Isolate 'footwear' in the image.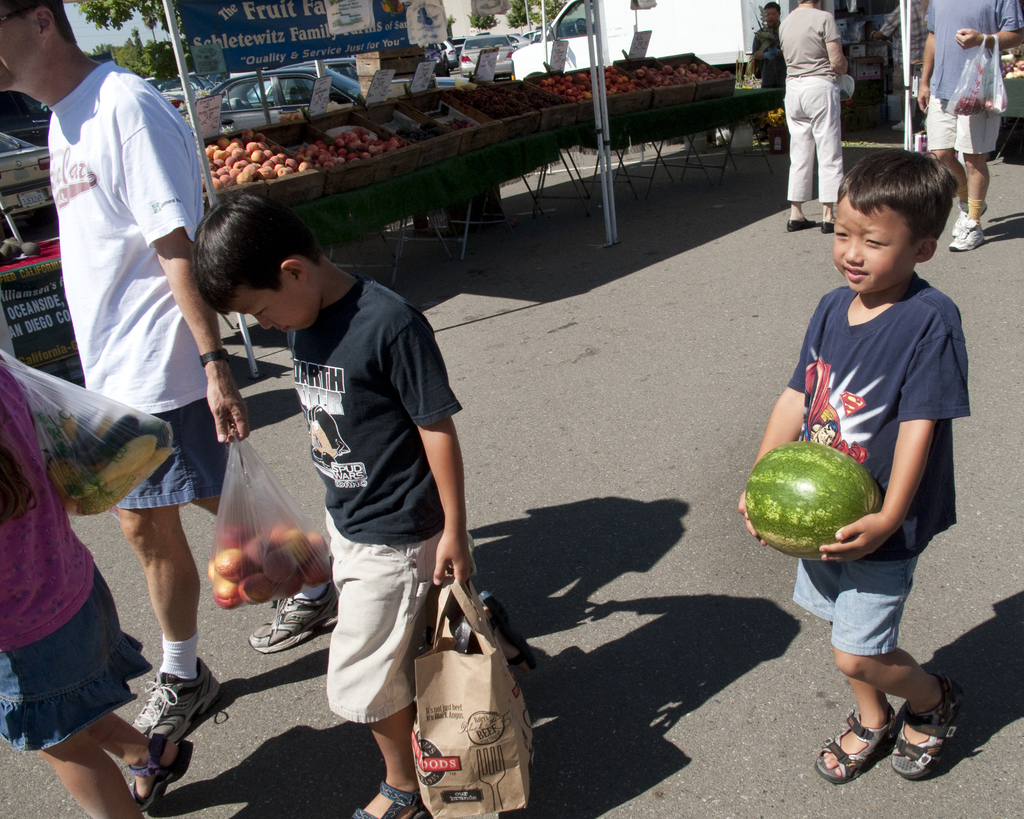
Isolated region: x1=950 y1=201 x2=986 y2=240.
